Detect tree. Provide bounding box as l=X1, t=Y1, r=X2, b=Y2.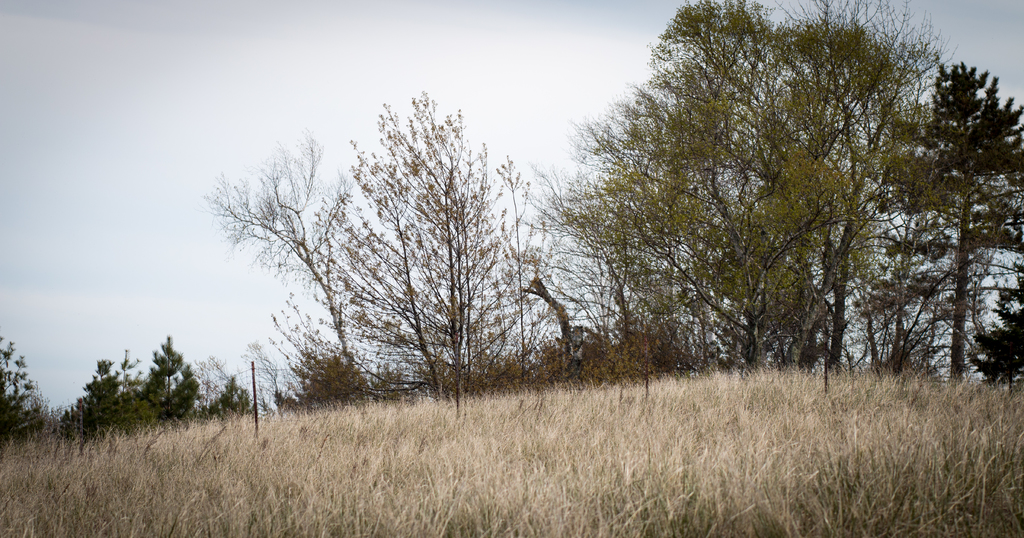
l=890, t=61, r=1023, b=383.
